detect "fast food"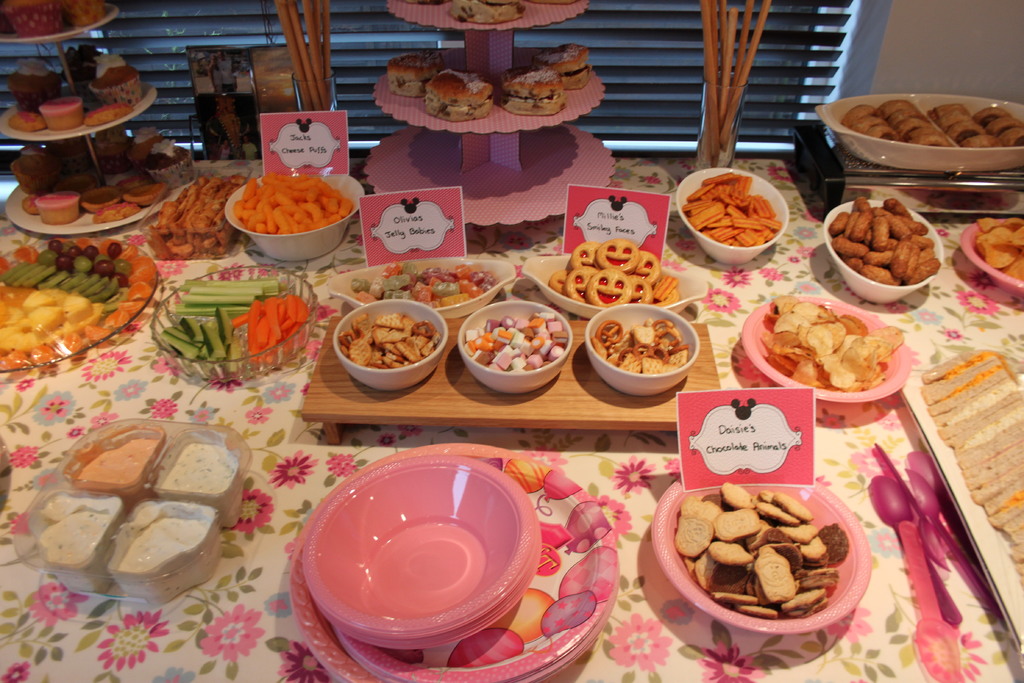
bbox=[628, 274, 652, 305]
